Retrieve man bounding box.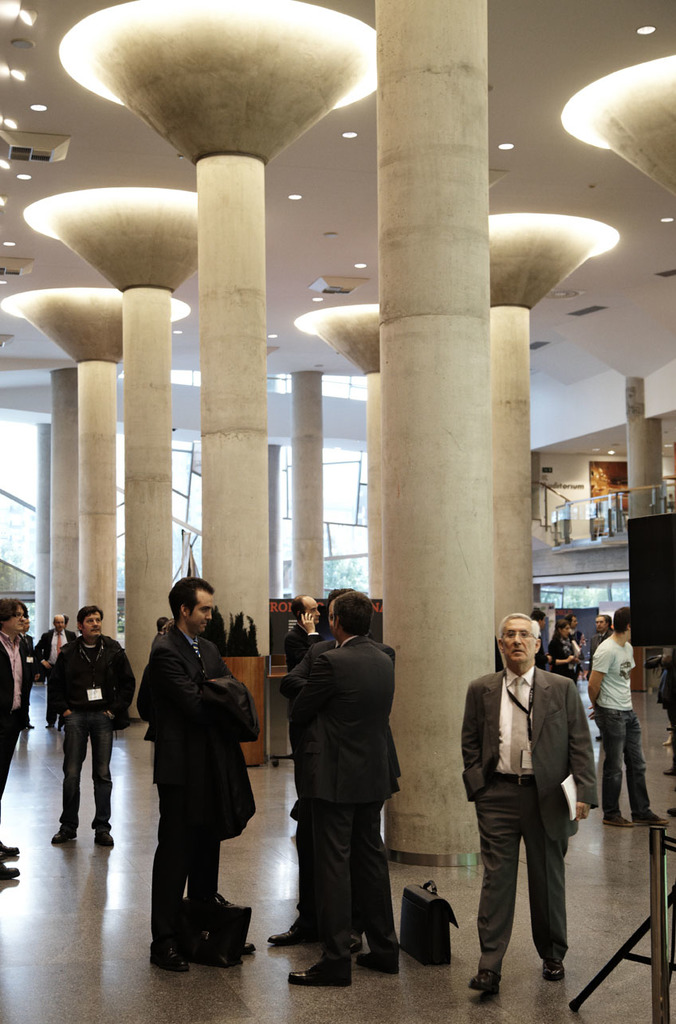
Bounding box: {"left": 585, "top": 610, "right": 665, "bottom": 828}.
